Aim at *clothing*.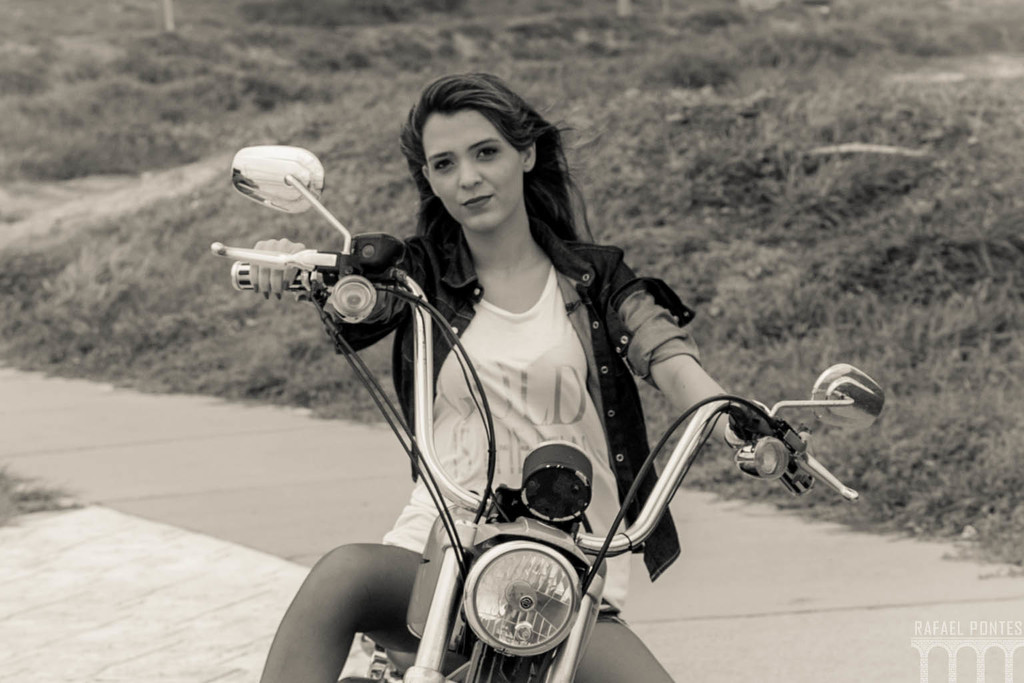
Aimed at [x1=259, y1=242, x2=721, y2=682].
